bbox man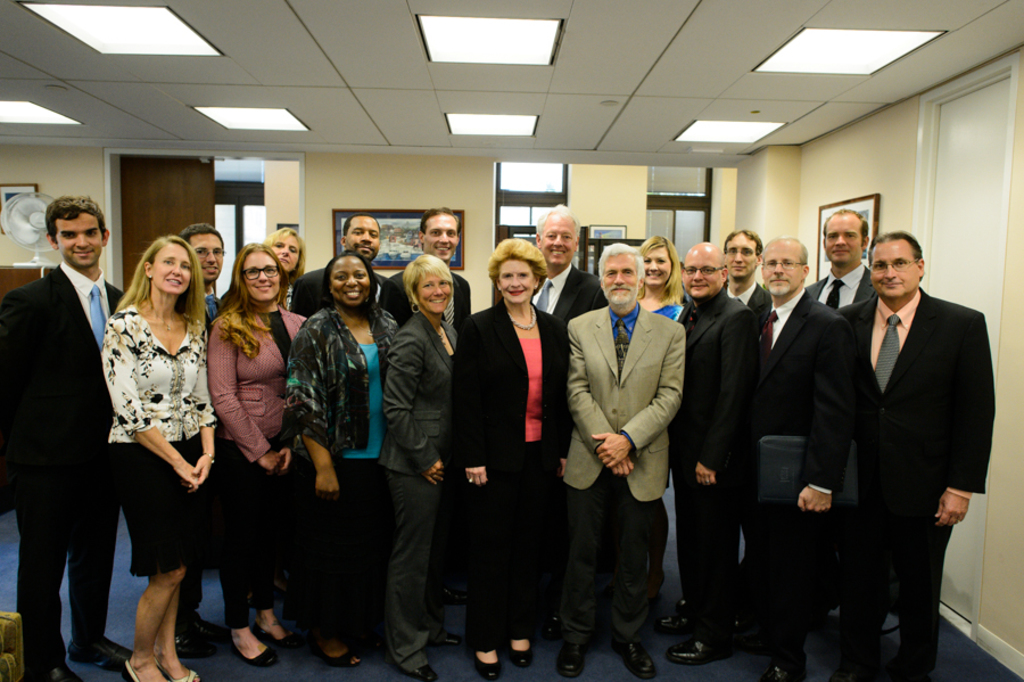
rect(564, 244, 687, 676)
